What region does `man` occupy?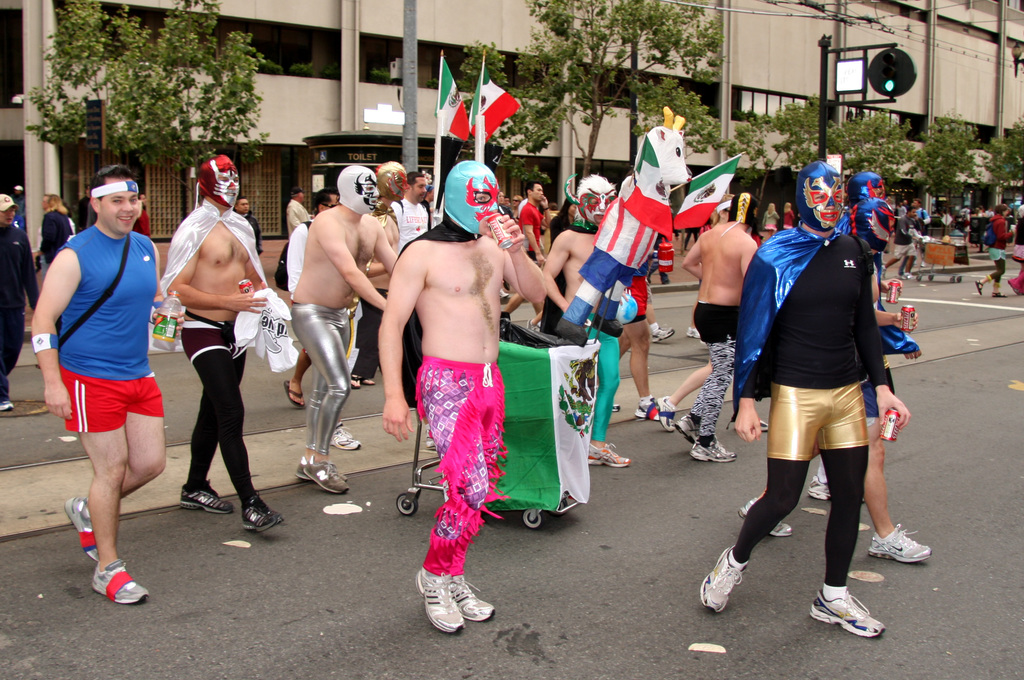
l=34, t=160, r=189, b=605.
